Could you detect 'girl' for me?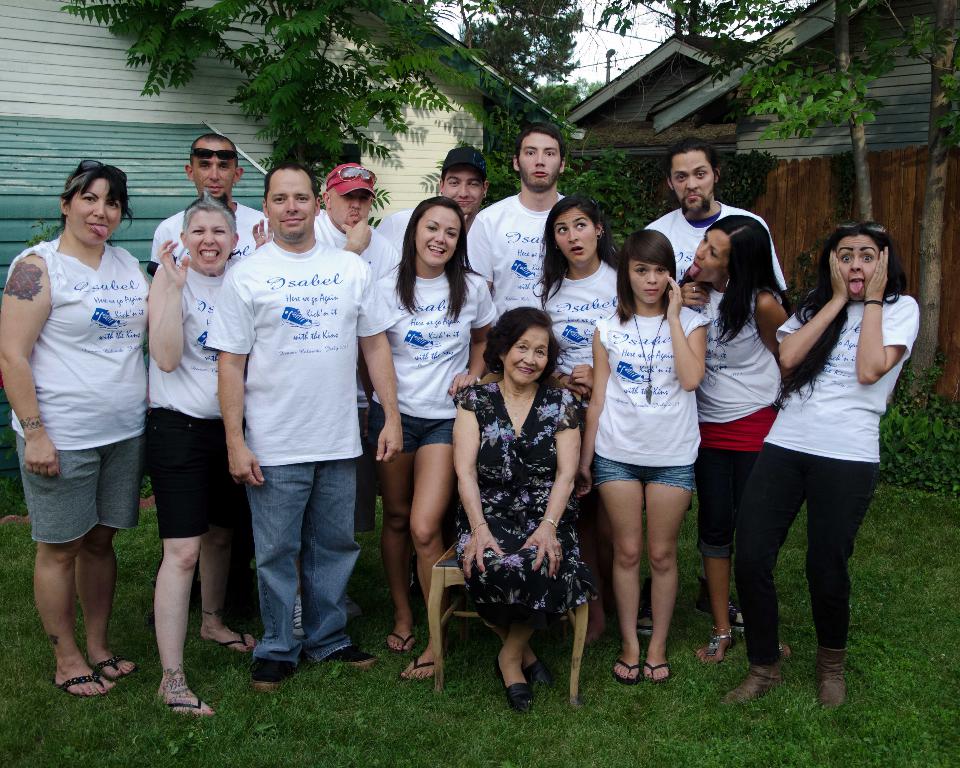
Detection result: [x1=715, y1=220, x2=923, y2=718].
